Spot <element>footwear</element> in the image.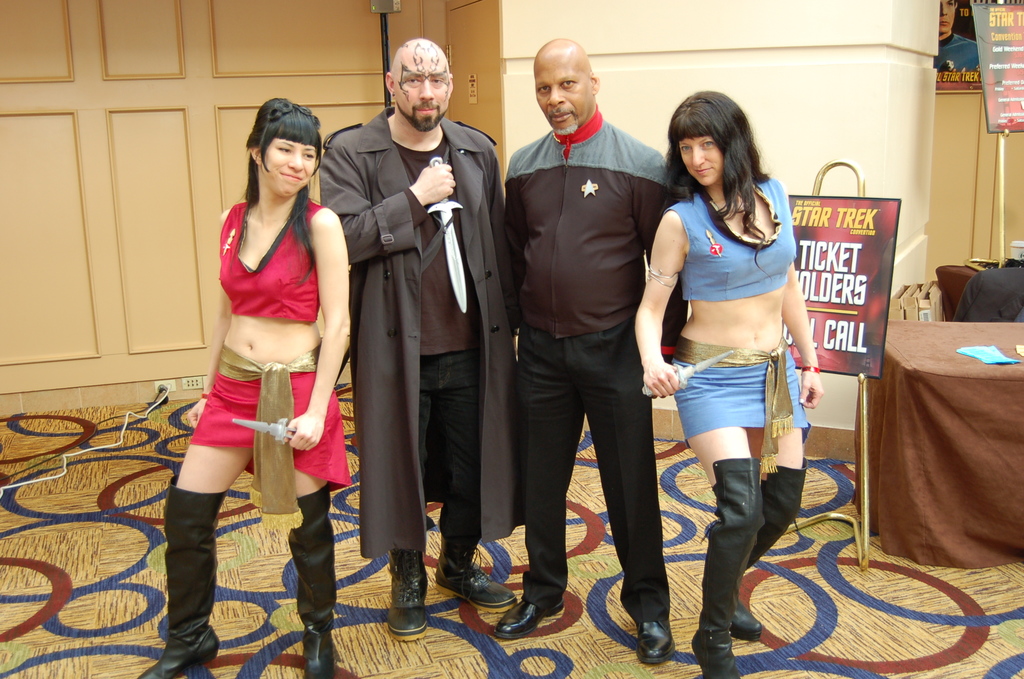
<element>footwear</element> found at [492, 589, 559, 642].
